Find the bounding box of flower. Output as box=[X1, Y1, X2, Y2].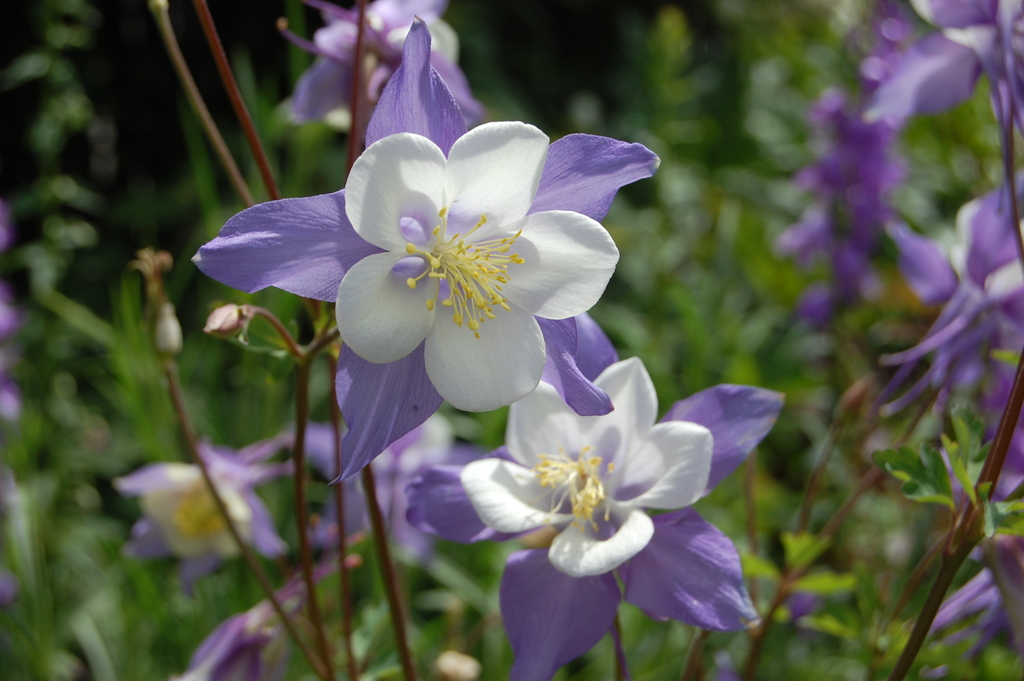
box=[217, 95, 652, 443].
